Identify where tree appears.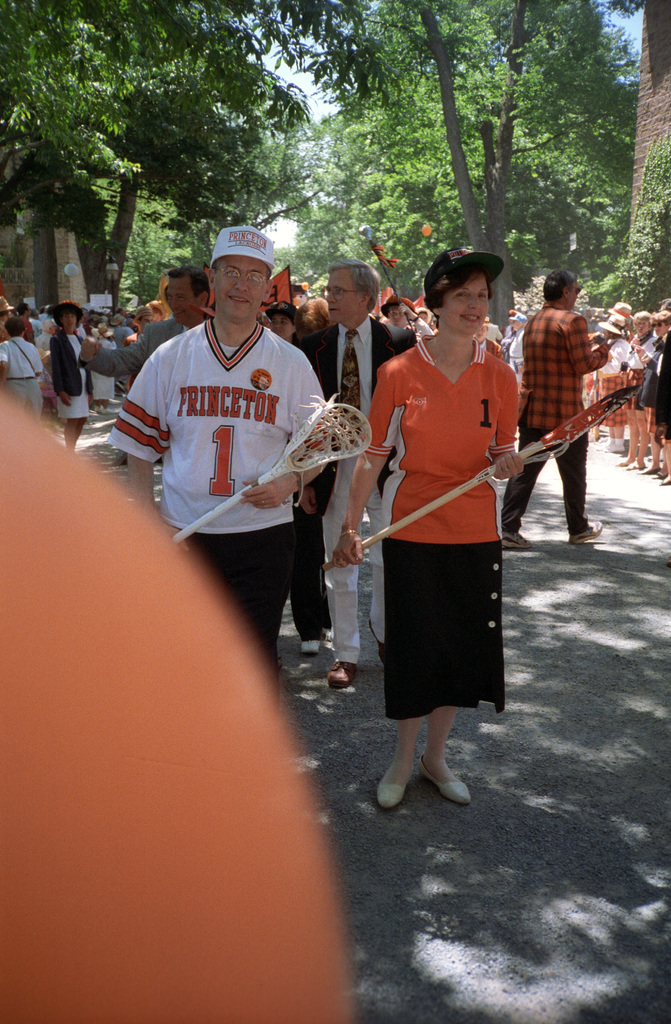
Appears at select_region(341, 0, 630, 319).
